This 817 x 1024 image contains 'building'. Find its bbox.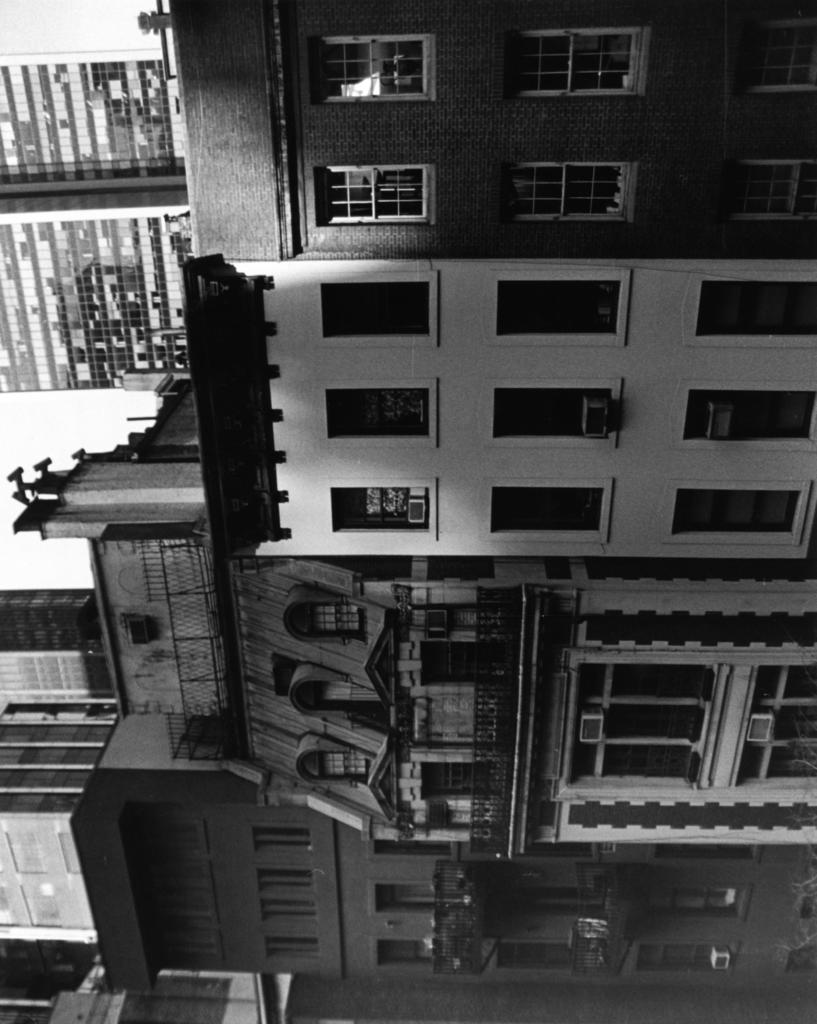
68, 714, 816, 985.
